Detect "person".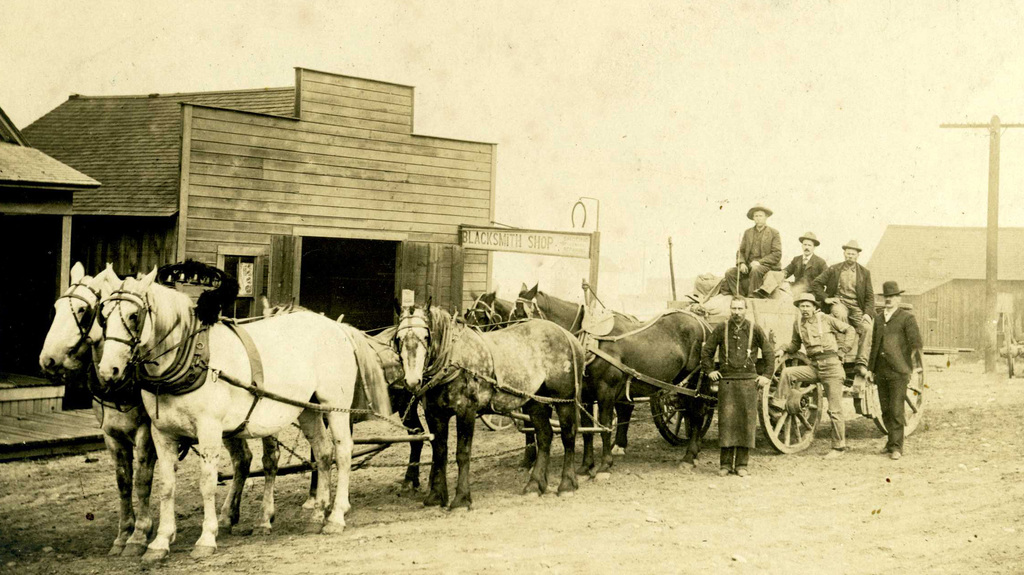
Detected at 784 230 828 293.
